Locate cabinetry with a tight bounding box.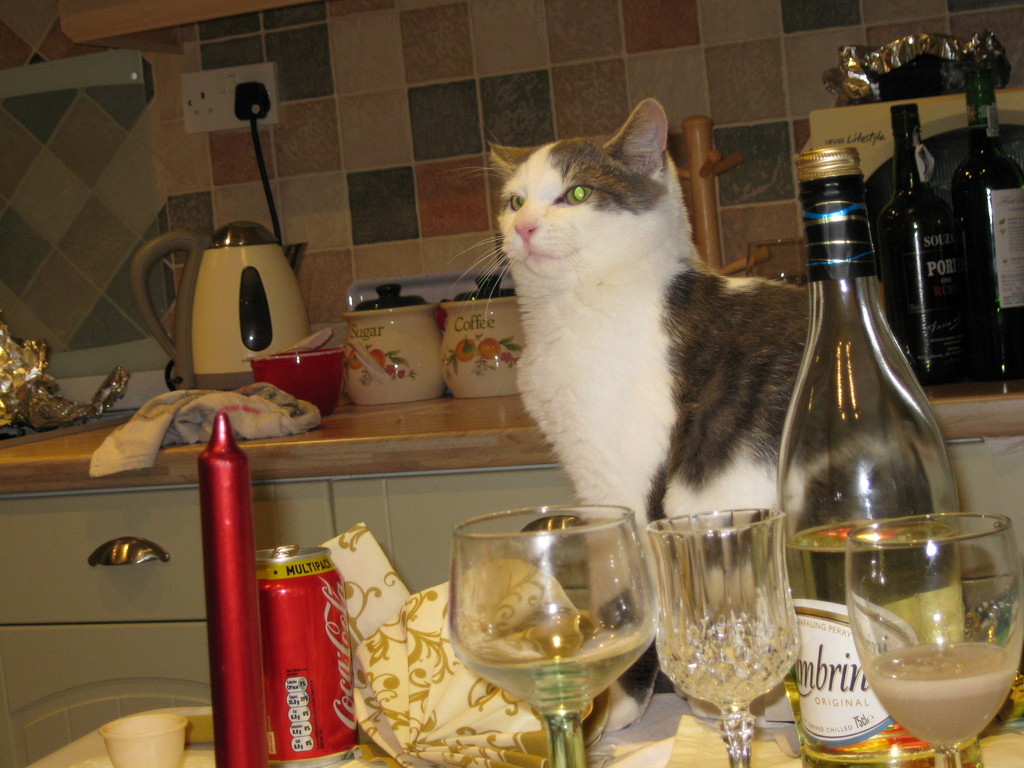
x1=0 y1=477 x2=266 y2=767.
